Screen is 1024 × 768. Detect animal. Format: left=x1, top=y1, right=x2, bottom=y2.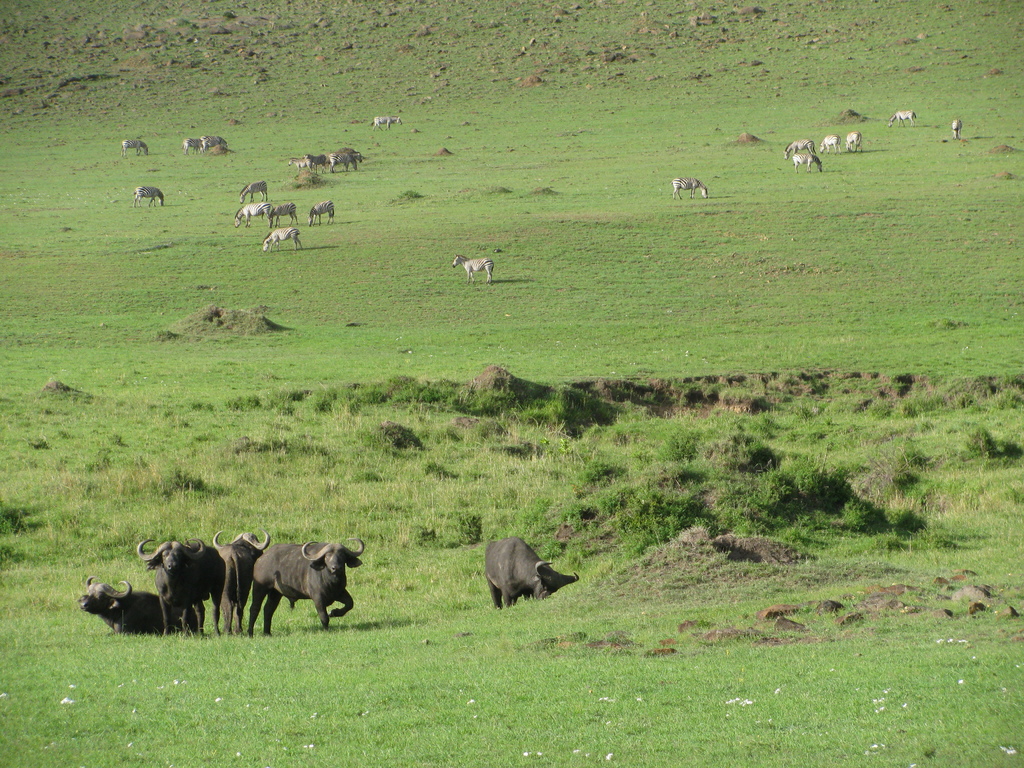
left=76, top=575, right=182, bottom=633.
